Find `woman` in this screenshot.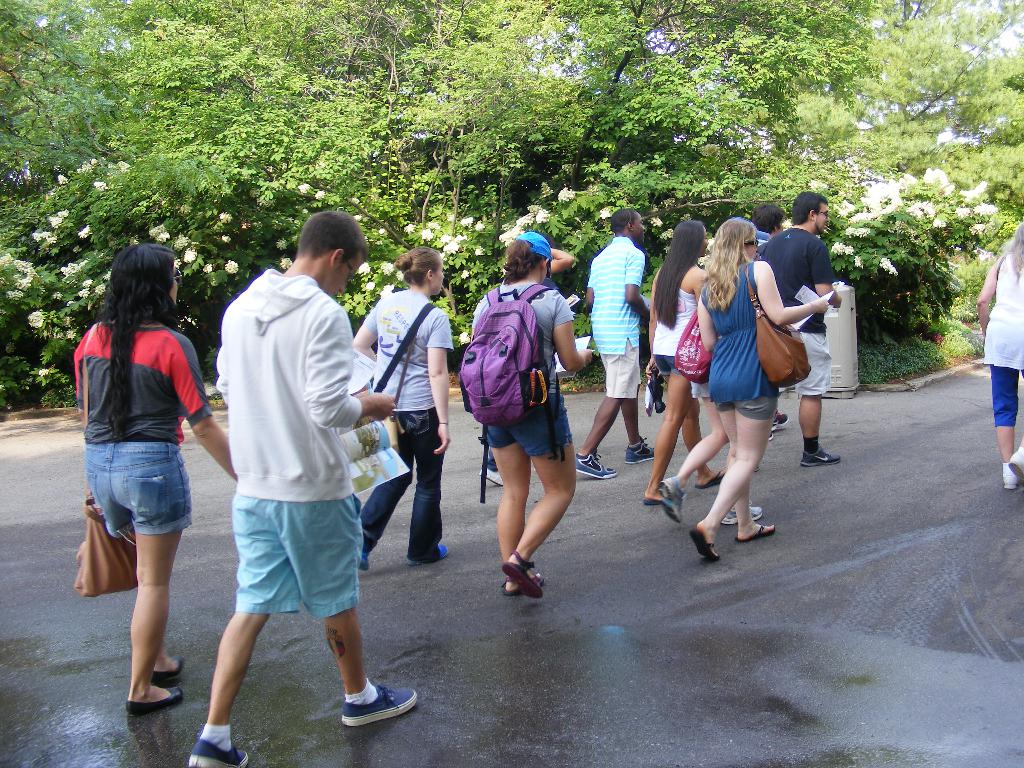
The bounding box for `woman` is 643, 219, 749, 506.
